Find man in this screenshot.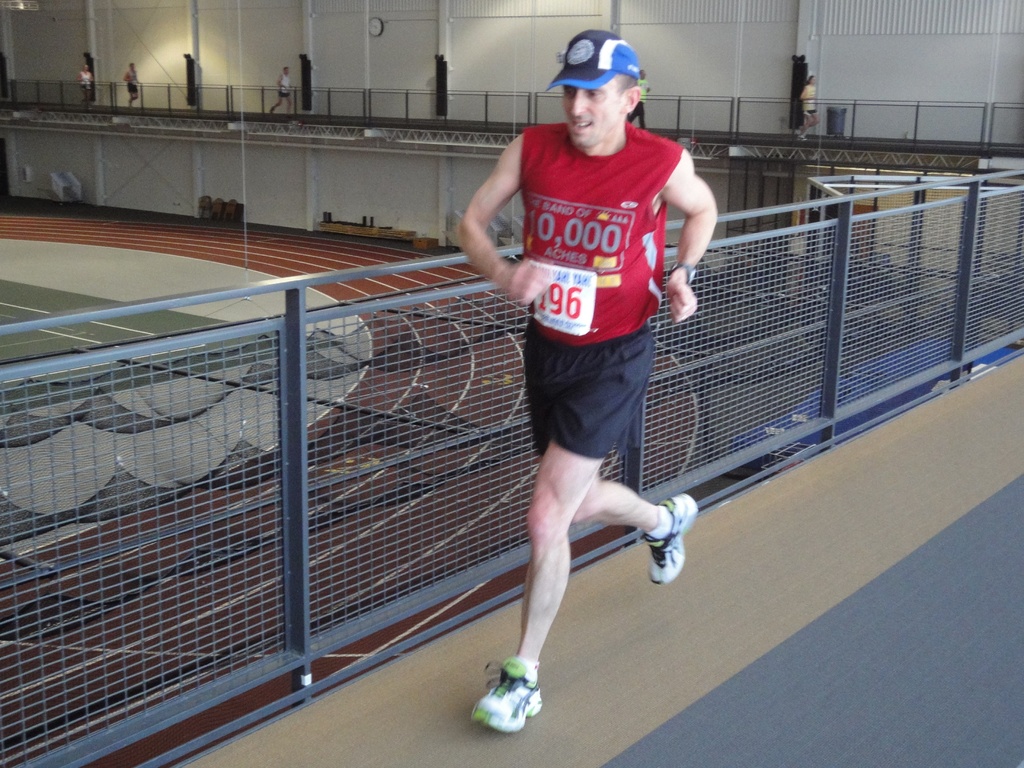
The bounding box for man is [461, 29, 722, 734].
